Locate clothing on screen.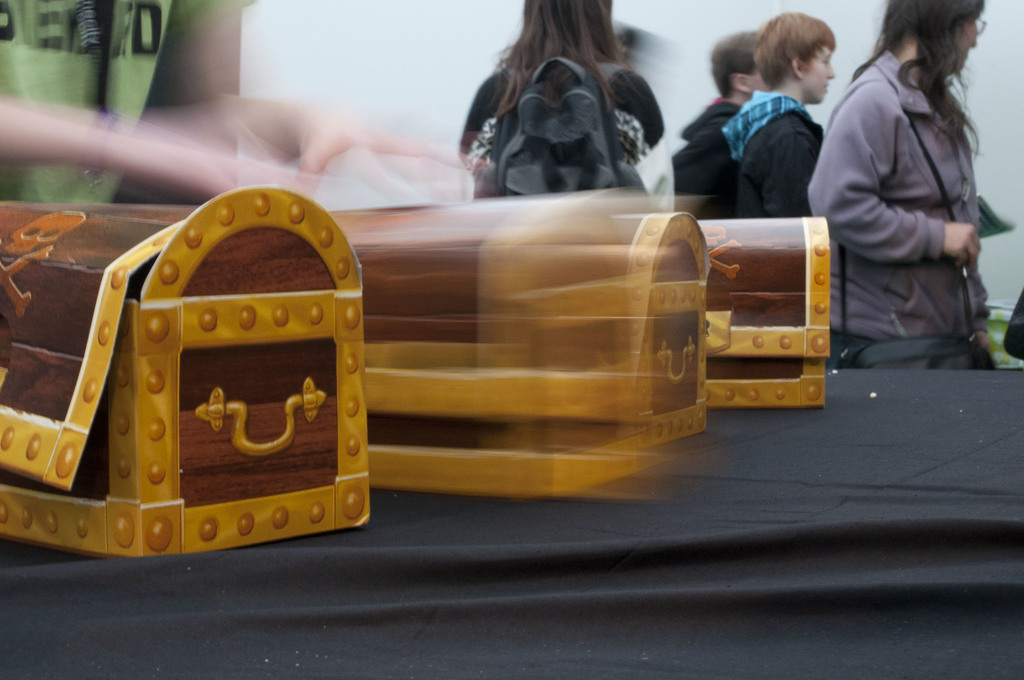
On screen at bbox(650, 98, 762, 195).
